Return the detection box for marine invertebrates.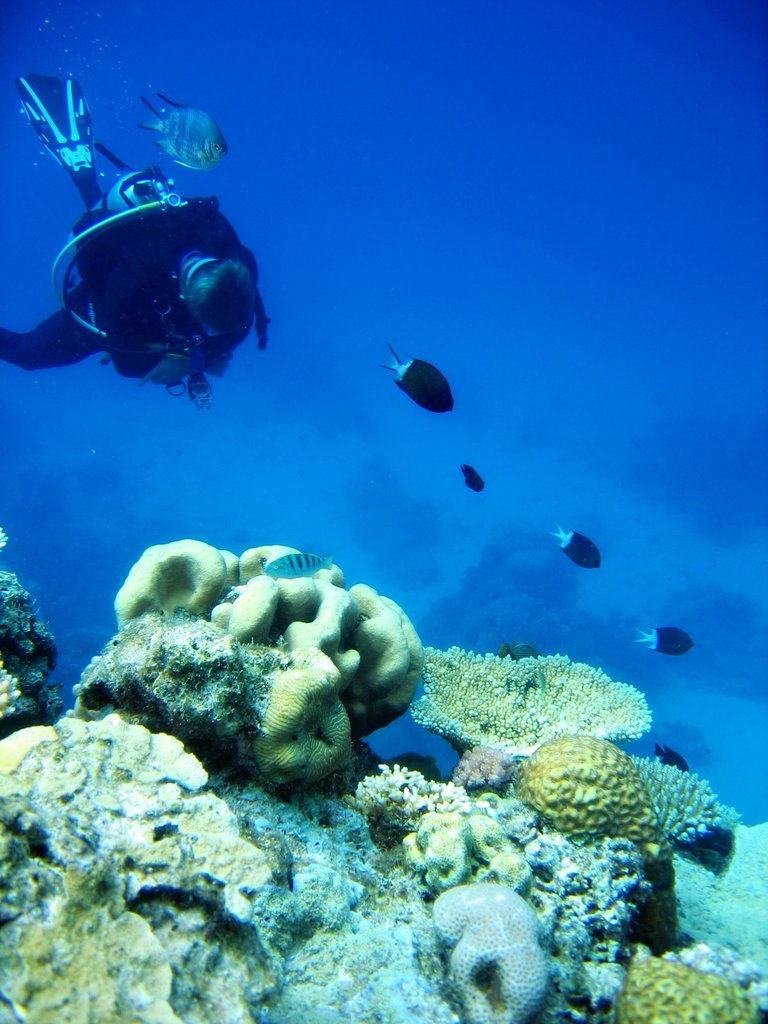
[377,344,456,415].
